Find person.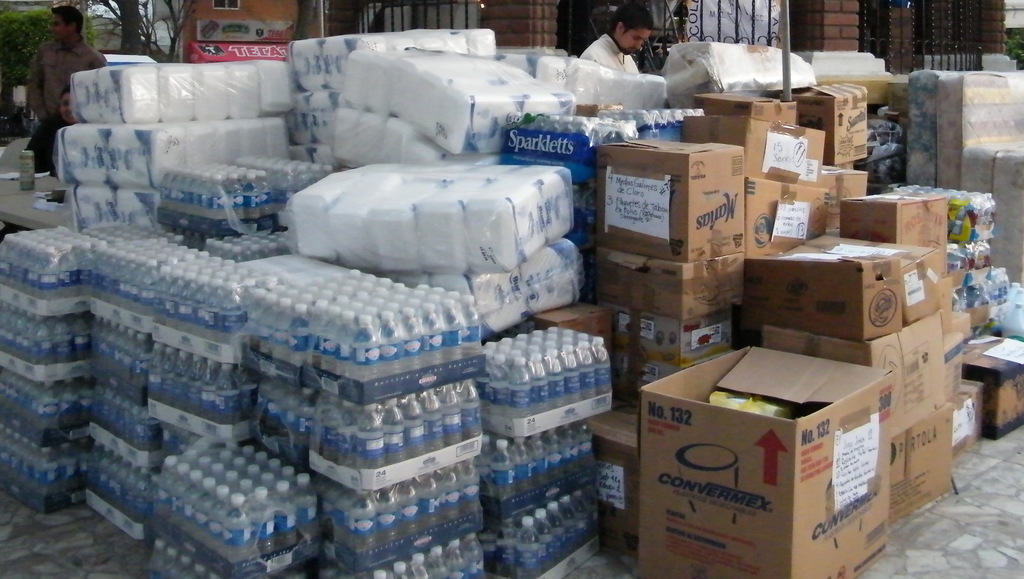
bbox=(29, 87, 77, 172).
